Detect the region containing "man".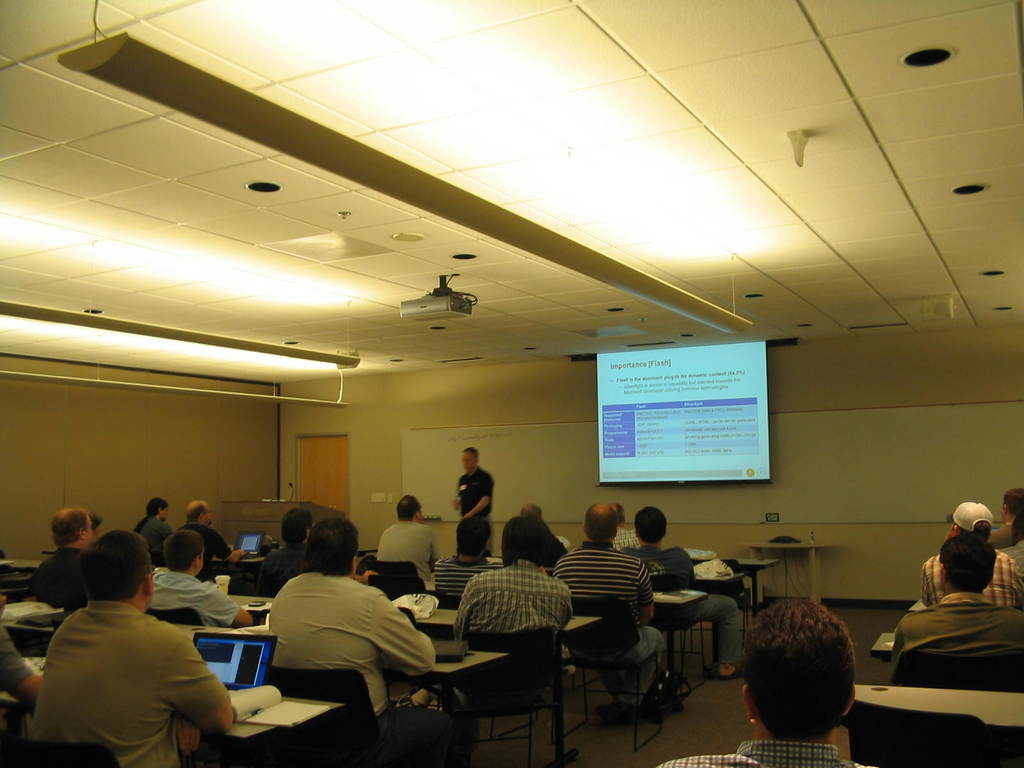
x1=922 y1=499 x2=1023 y2=609.
